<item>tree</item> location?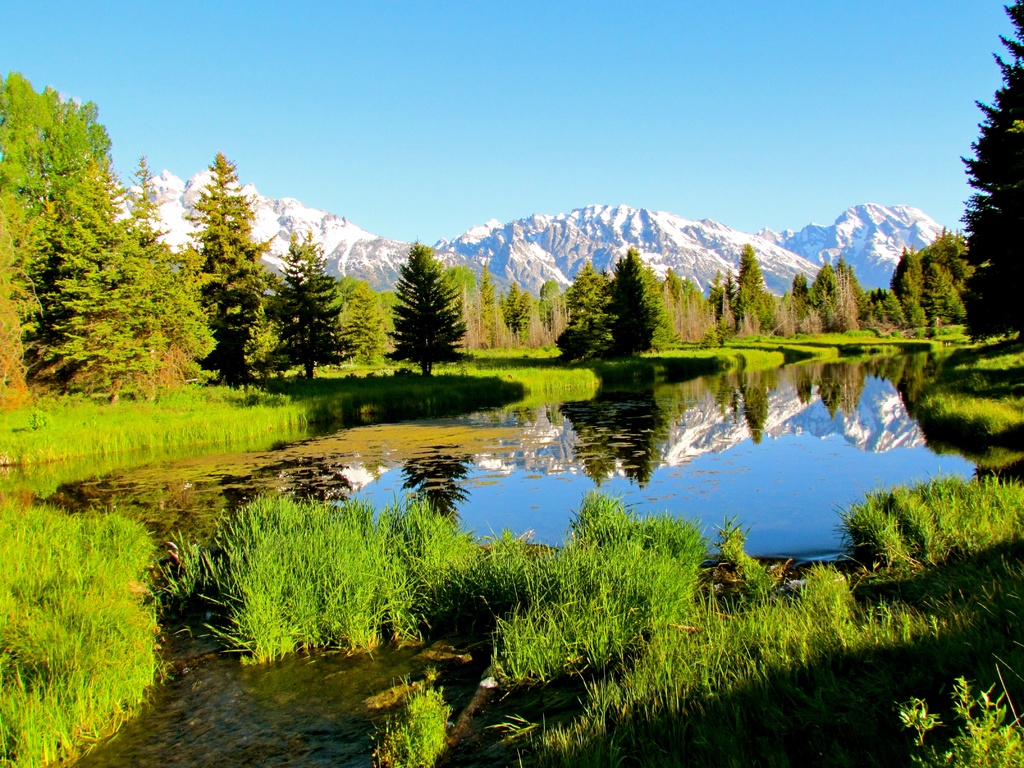
BBox(271, 228, 356, 383)
